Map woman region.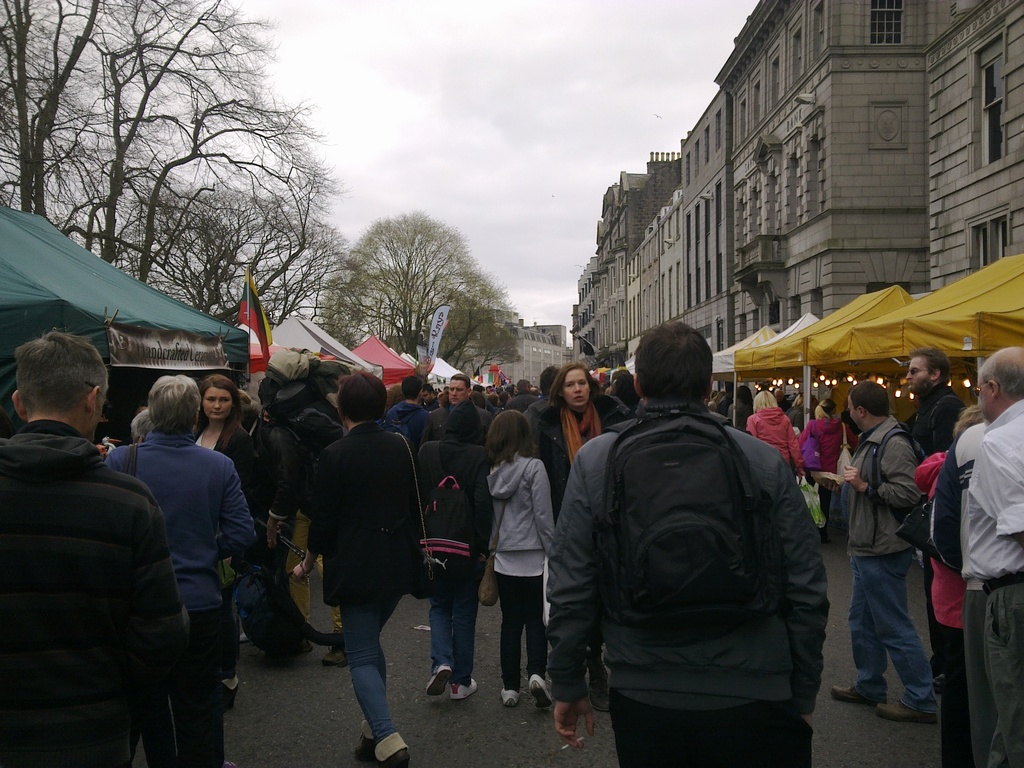
Mapped to (x1=107, y1=369, x2=255, y2=706).
